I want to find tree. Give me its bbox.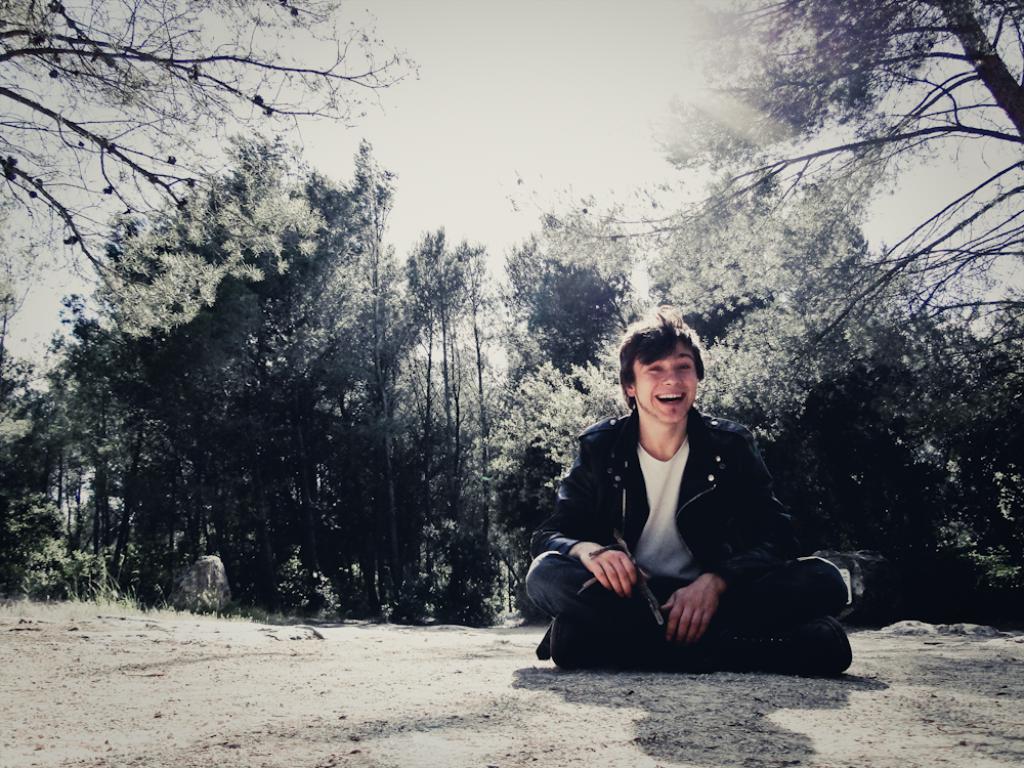
{"x1": 0, "y1": 0, "x2": 418, "y2": 336}.
